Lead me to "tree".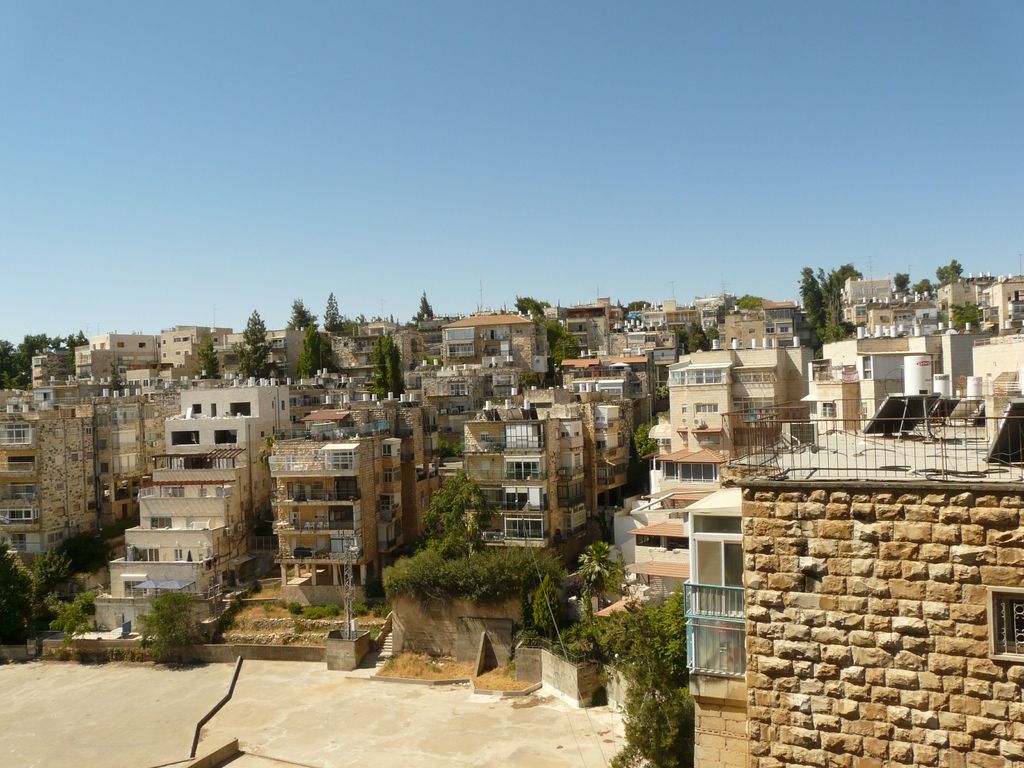
Lead to left=803, top=266, right=865, bottom=344.
